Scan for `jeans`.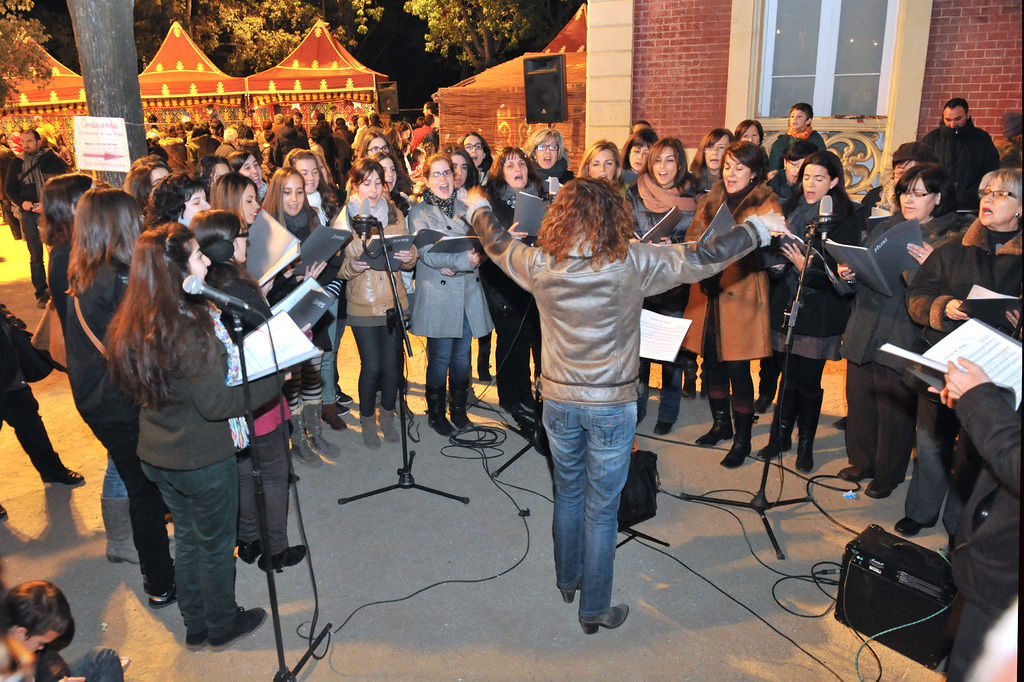
Scan result: BBox(545, 395, 646, 631).
